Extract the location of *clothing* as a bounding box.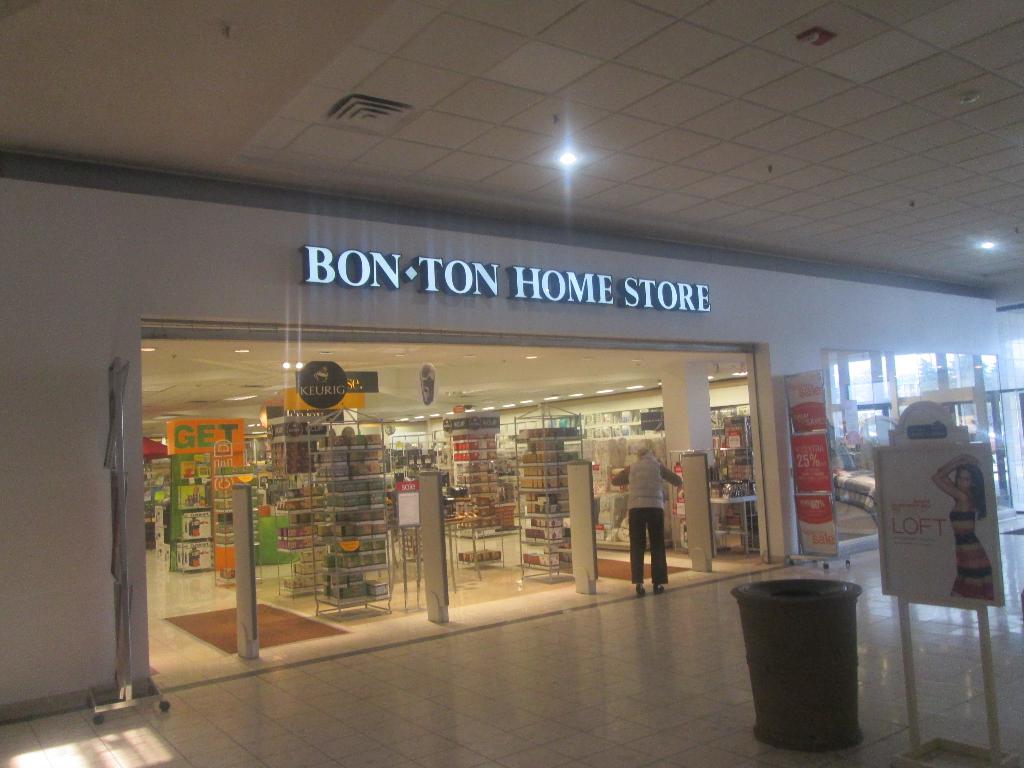
(616, 452, 682, 584).
